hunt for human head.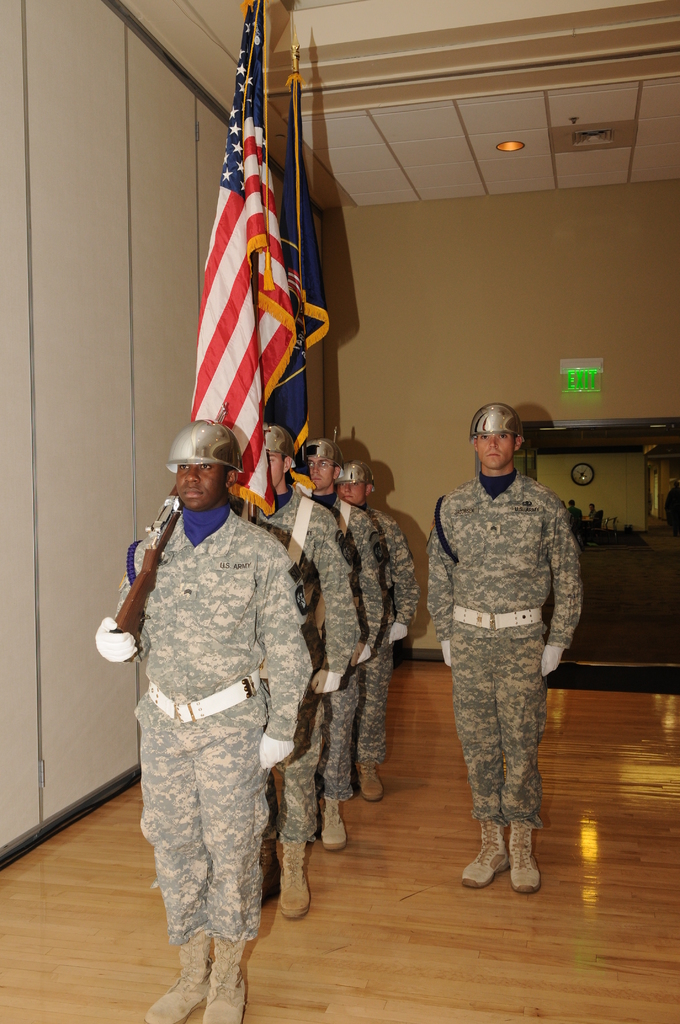
Hunted down at (left=170, top=419, right=238, bottom=509).
